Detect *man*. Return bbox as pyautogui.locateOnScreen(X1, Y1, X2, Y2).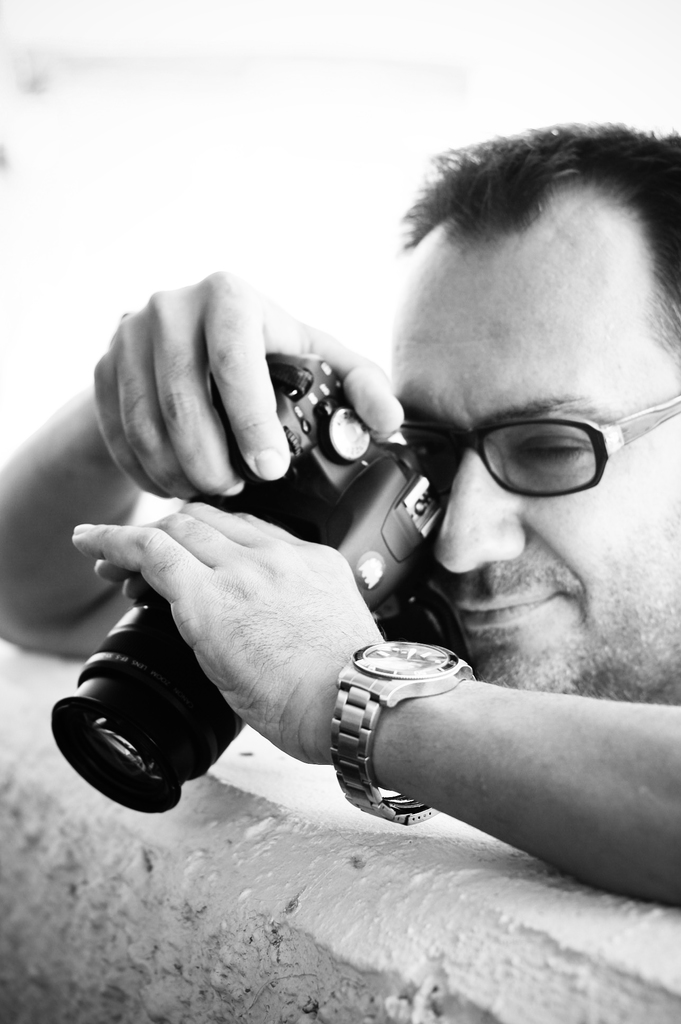
pyautogui.locateOnScreen(0, 113, 680, 895).
